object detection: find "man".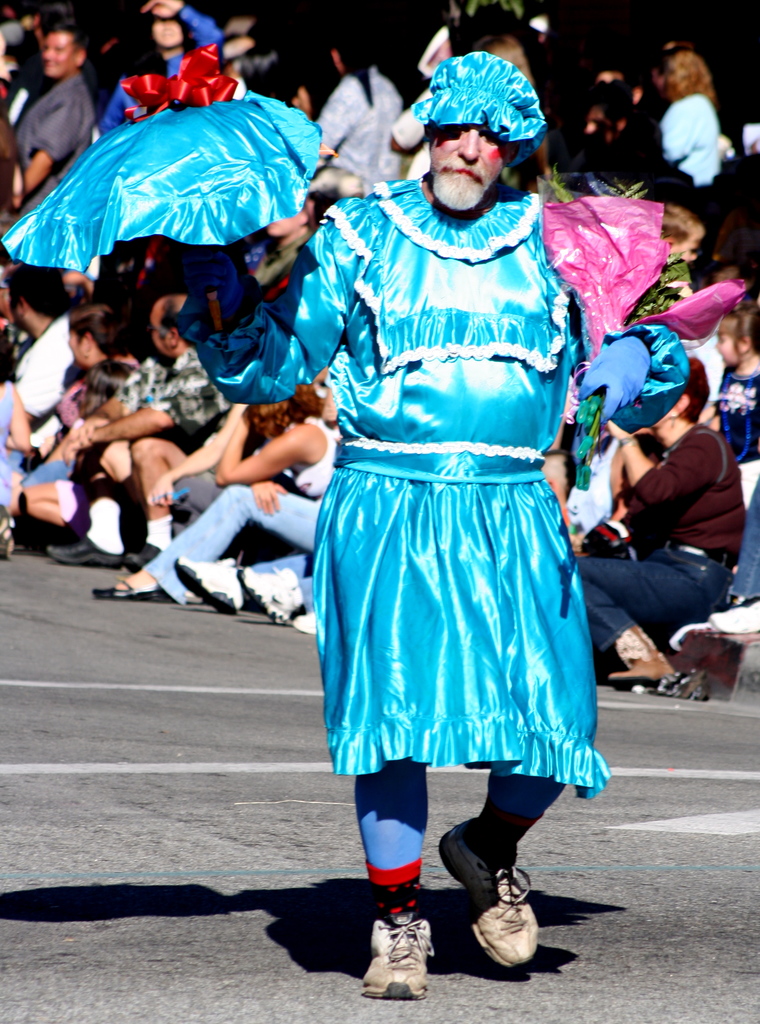
pyautogui.locateOnScreen(49, 295, 236, 572).
